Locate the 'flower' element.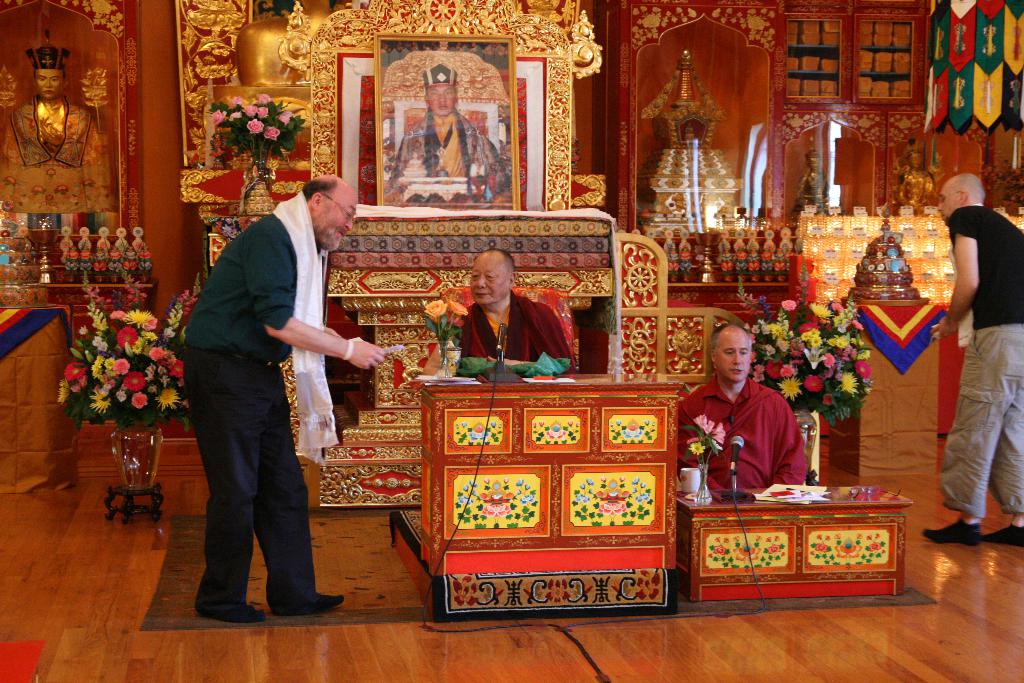
Element bbox: [left=803, top=347, right=825, bottom=369].
